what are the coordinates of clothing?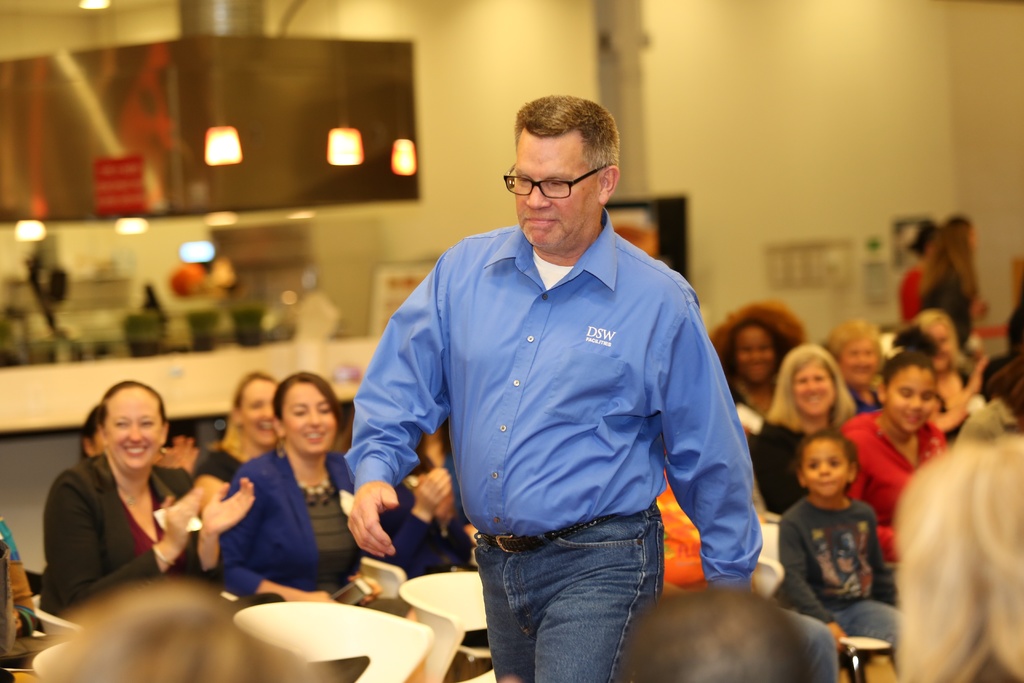
[342,202,763,682].
